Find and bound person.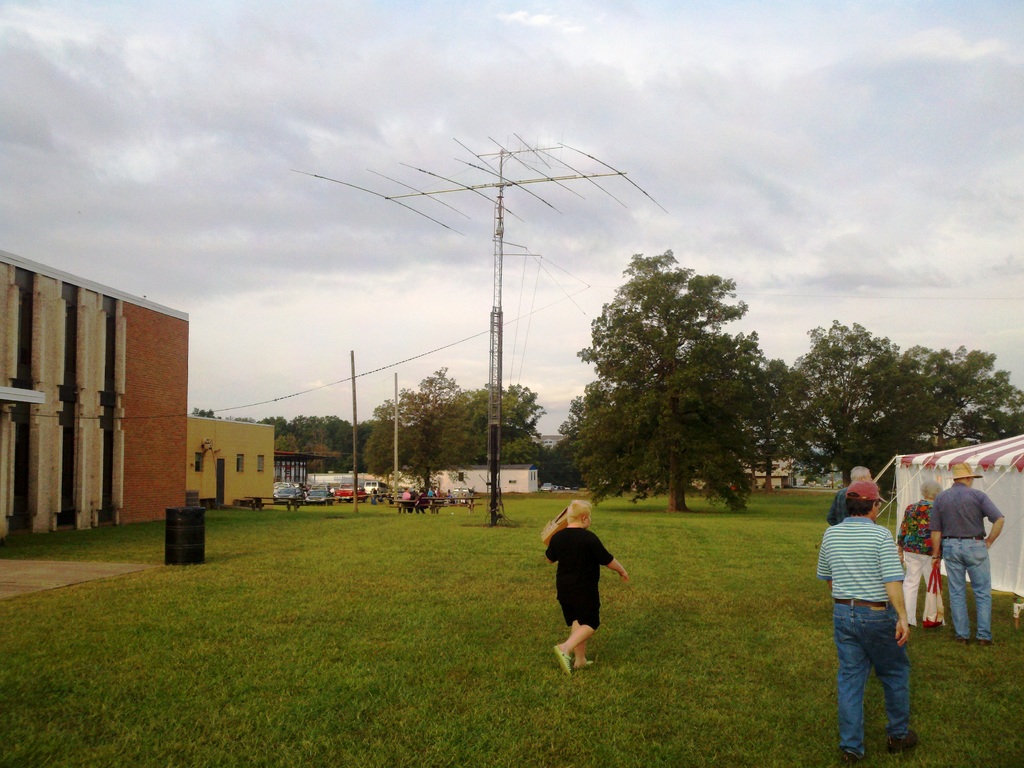
Bound: 895 477 943 626.
